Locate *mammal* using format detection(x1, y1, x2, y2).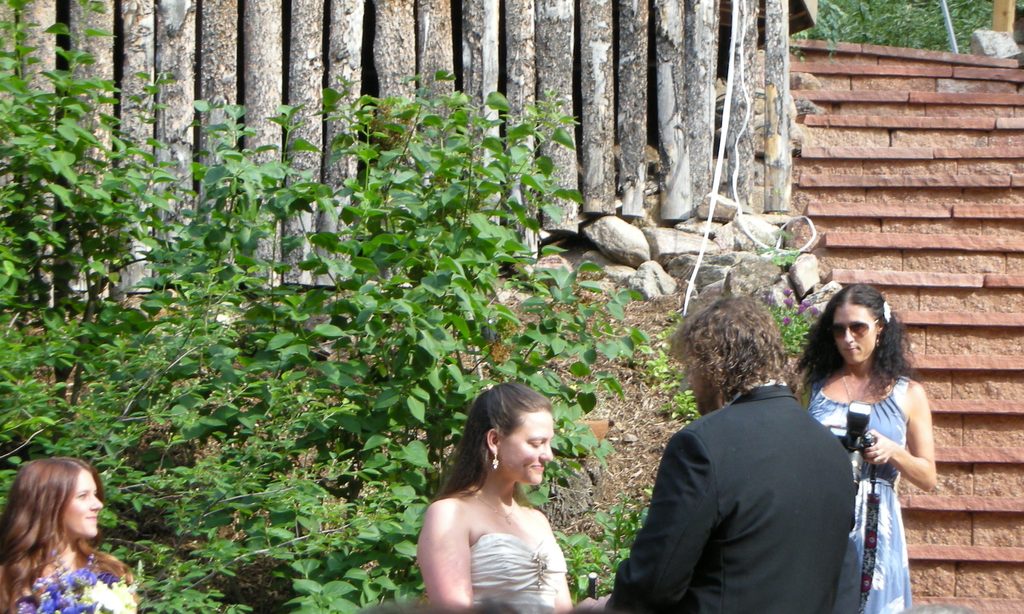
detection(412, 382, 575, 613).
